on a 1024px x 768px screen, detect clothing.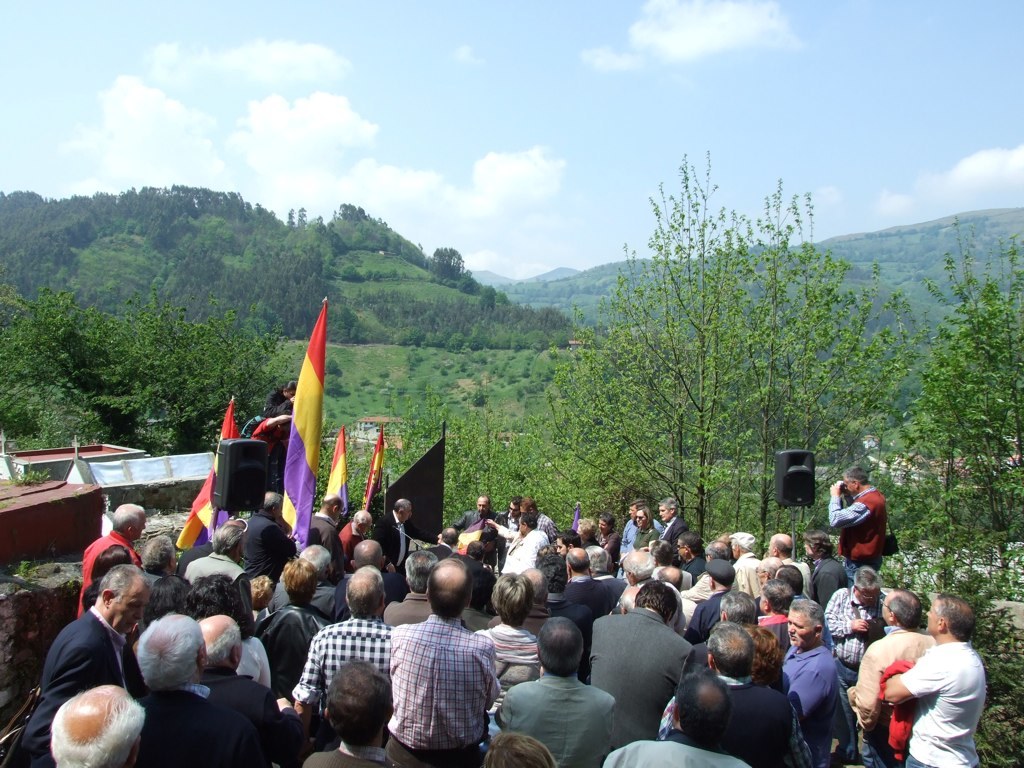
left=764, top=645, right=851, bottom=767.
